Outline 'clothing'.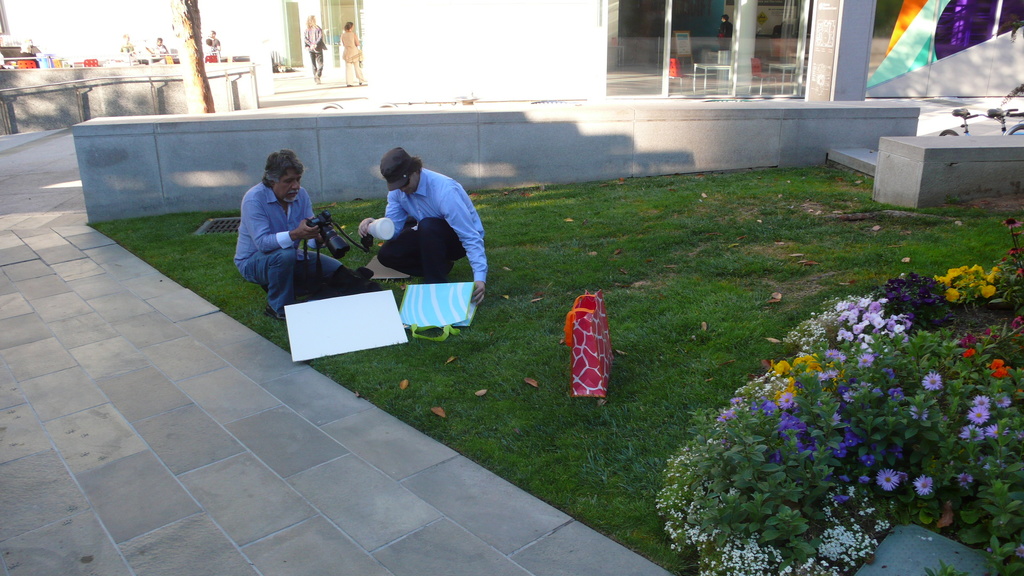
Outline: [left=212, top=36, right=223, bottom=49].
